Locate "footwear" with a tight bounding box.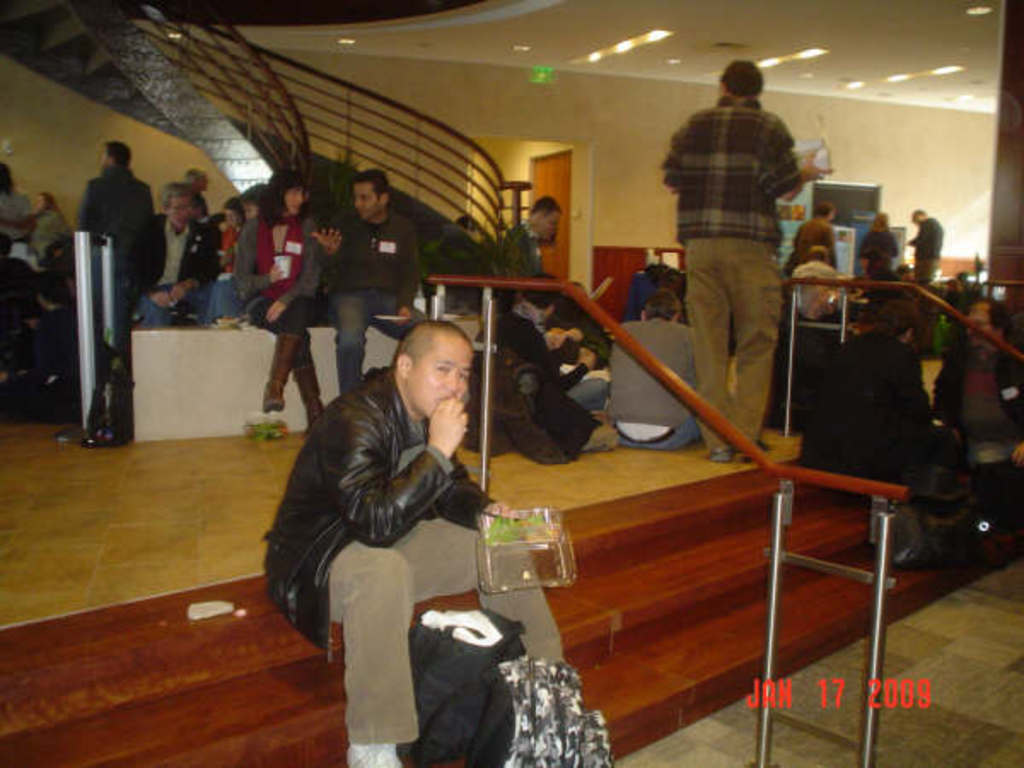
x1=712, y1=445, x2=736, y2=468.
